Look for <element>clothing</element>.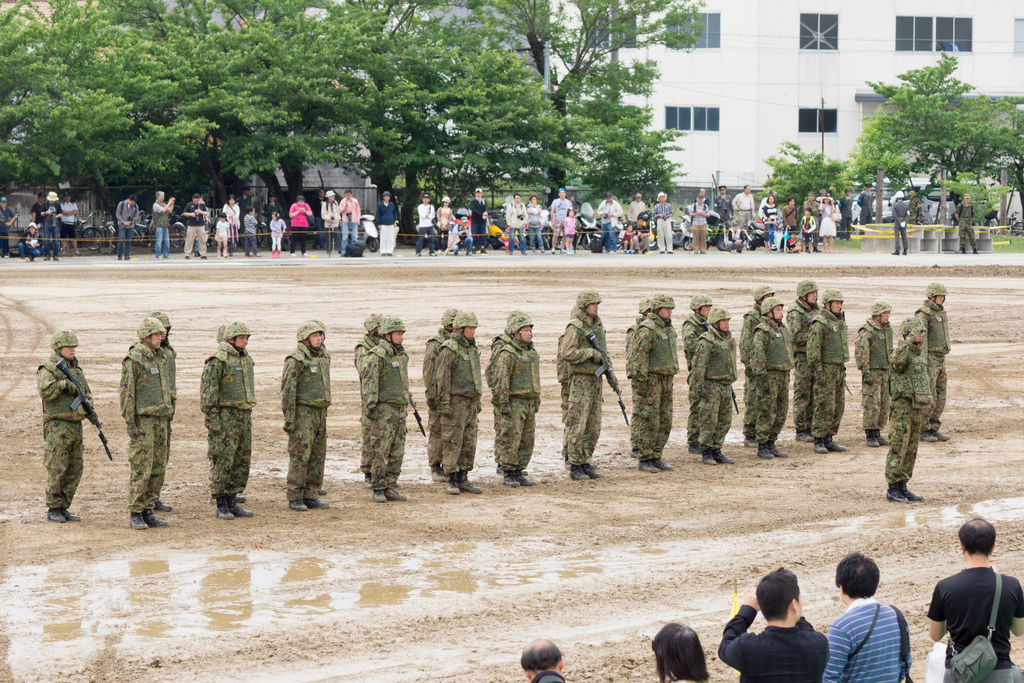
Found: bbox=(806, 308, 850, 438).
